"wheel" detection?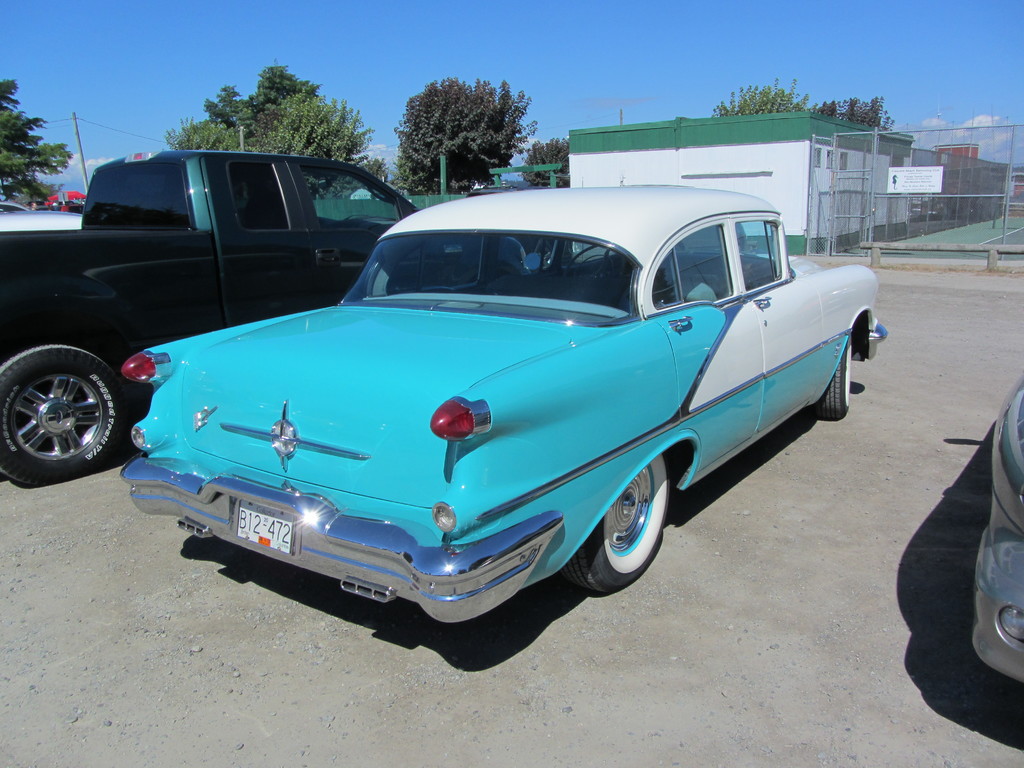
(0,344,141,486)
